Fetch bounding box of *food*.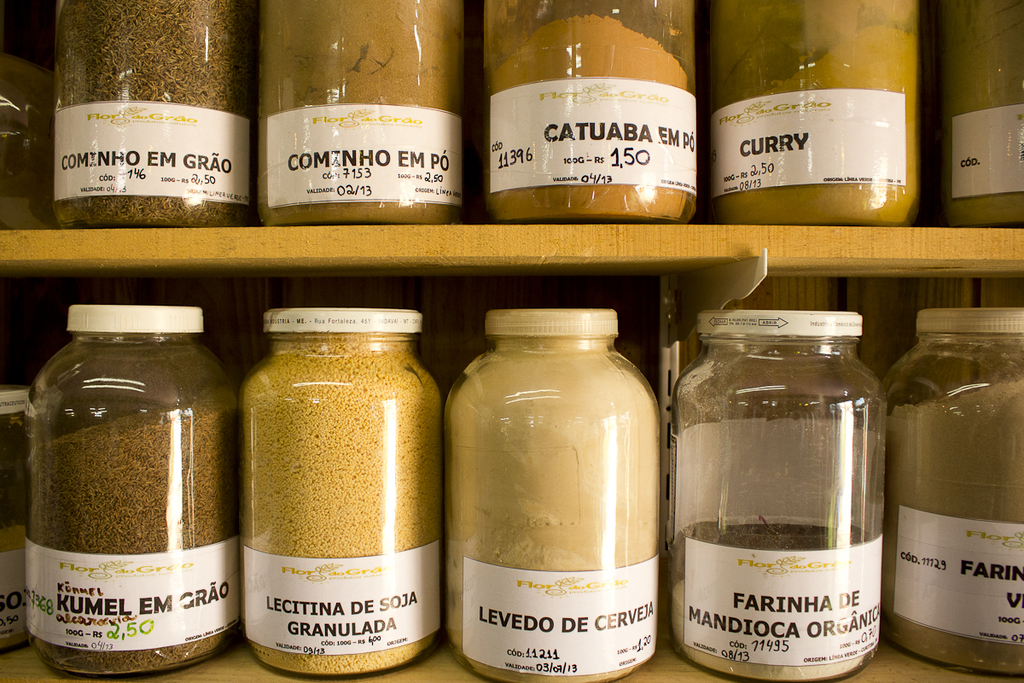
Bbox: (x1=482, y1=9, x2=694, y2=219).
